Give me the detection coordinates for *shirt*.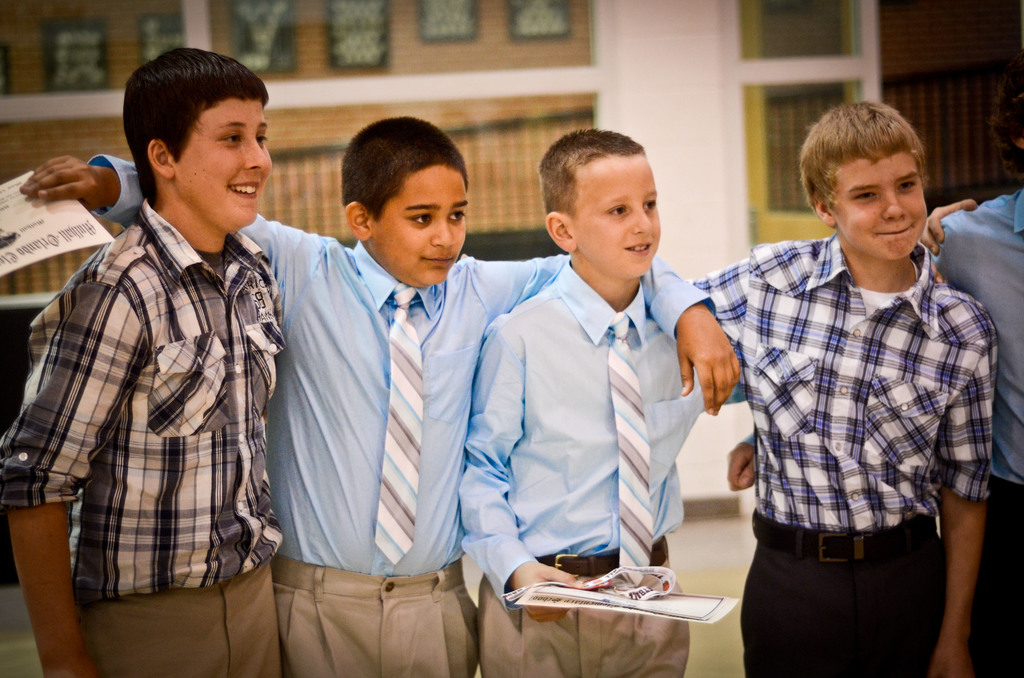
<bbox>671, 230, 980, 542</bbox>.
